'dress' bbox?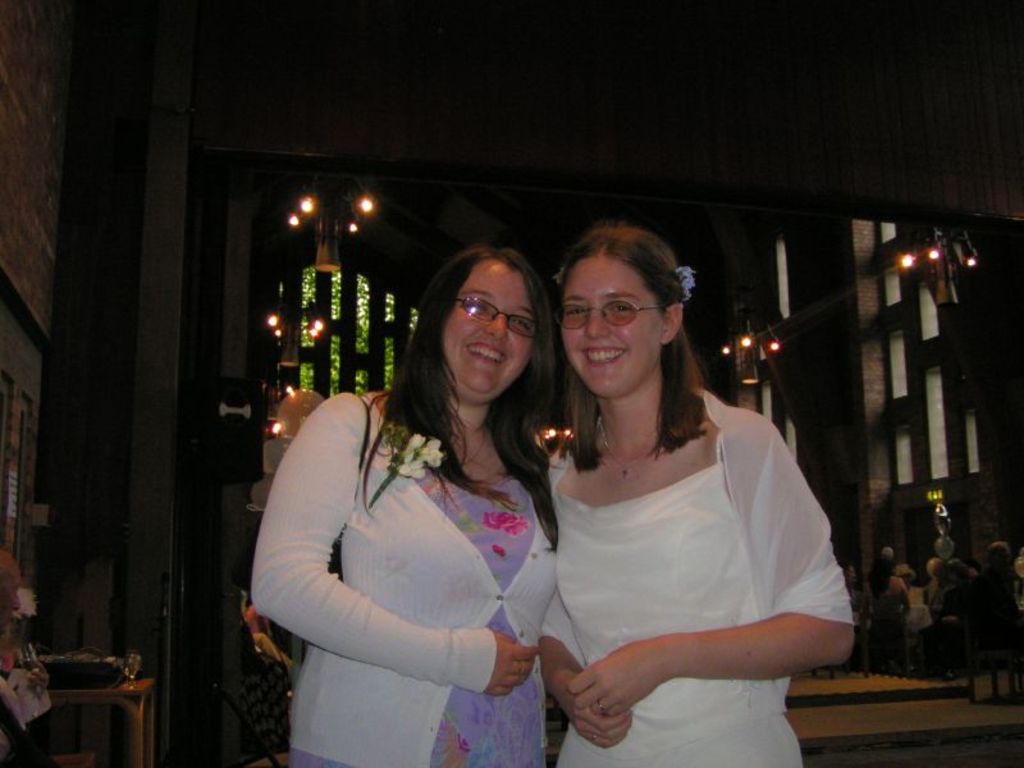
l=285, t=472, r=548, b=767
